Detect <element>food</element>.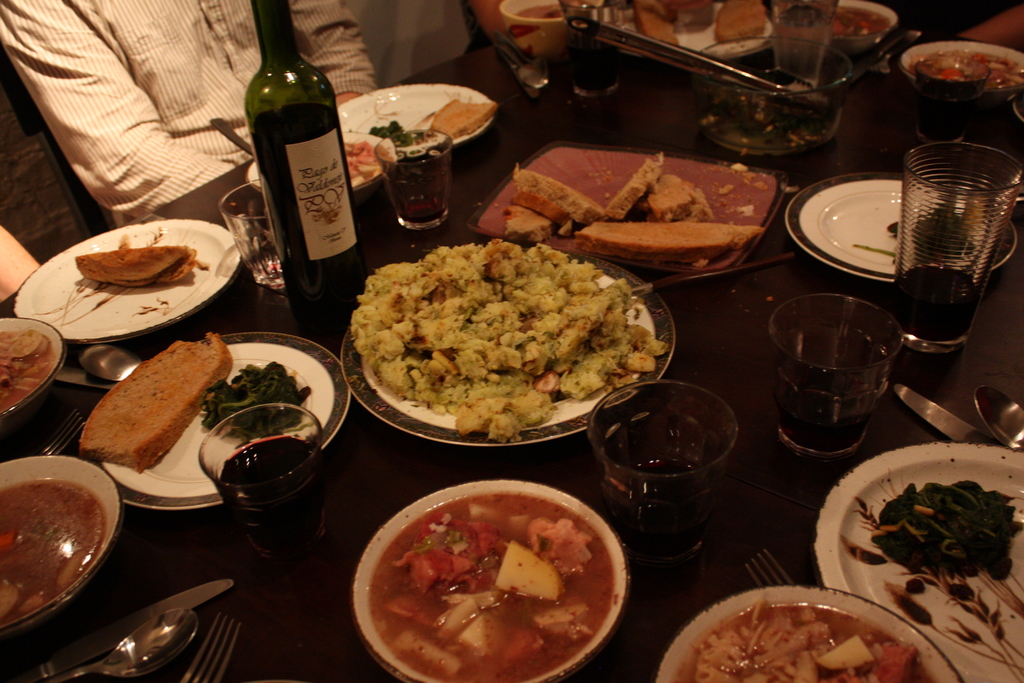
Detected at <box>76,329,229,468</box>.
